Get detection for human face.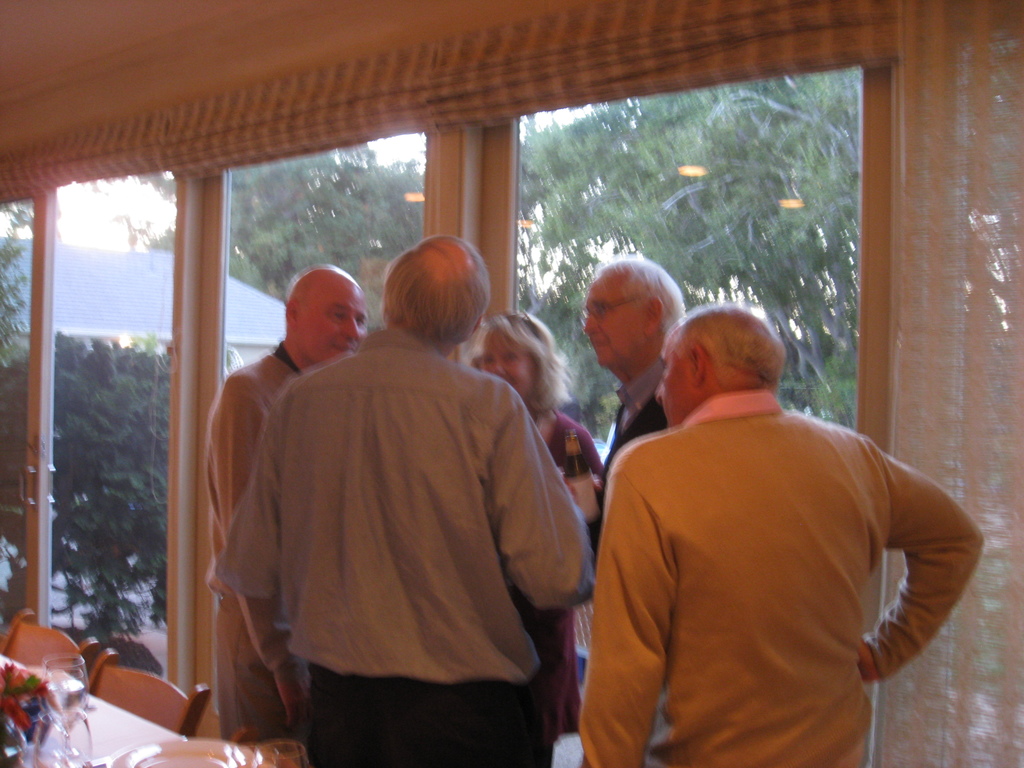
Detection: x1=657, y1=330, x2=710, y2=420.
